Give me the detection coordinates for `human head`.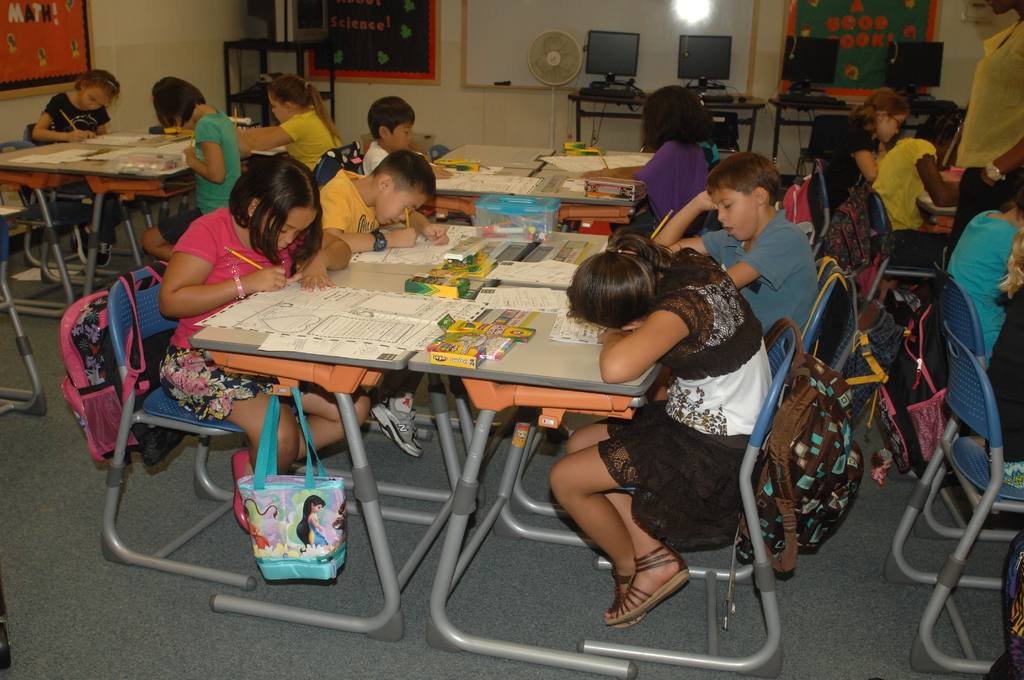
x1=226 y1=154 x2=323 y2=254.
